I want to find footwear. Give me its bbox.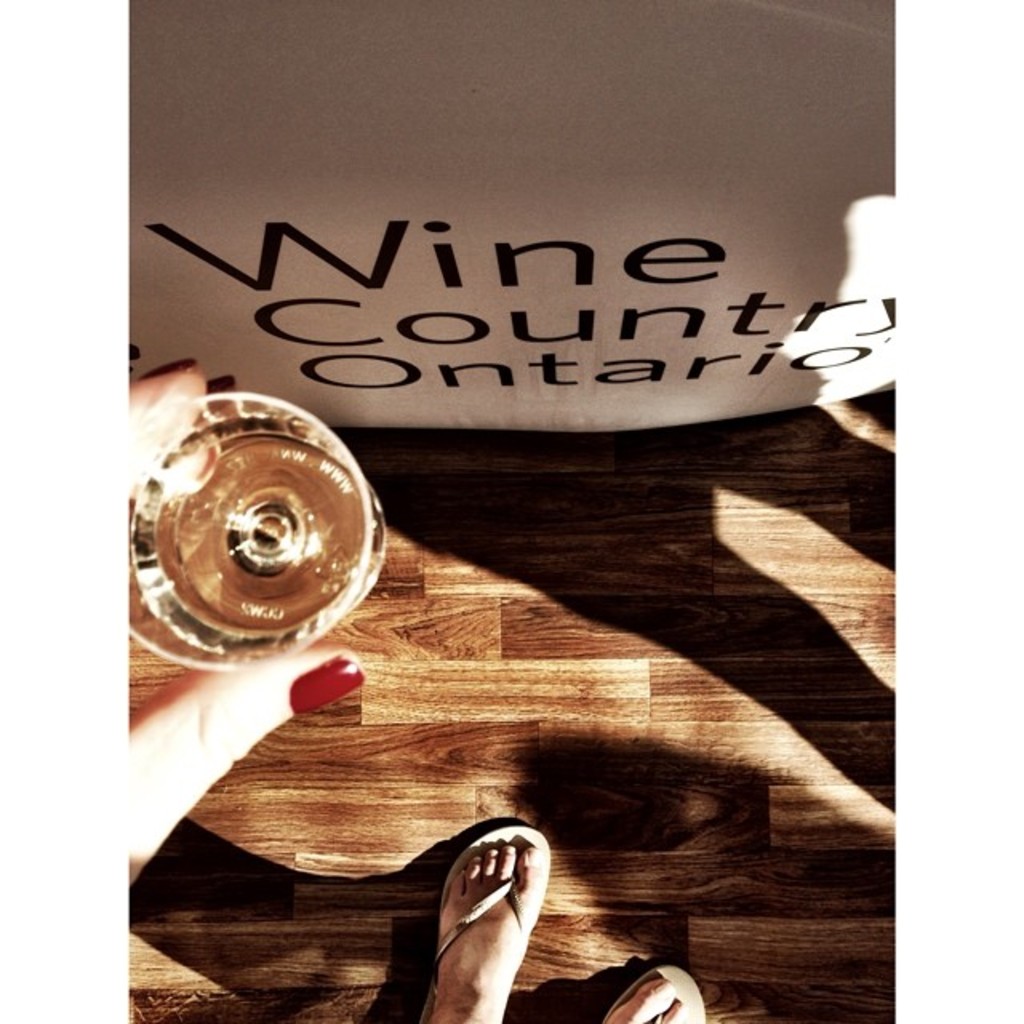
left=413, top=824, right=558, bottom=1022.
